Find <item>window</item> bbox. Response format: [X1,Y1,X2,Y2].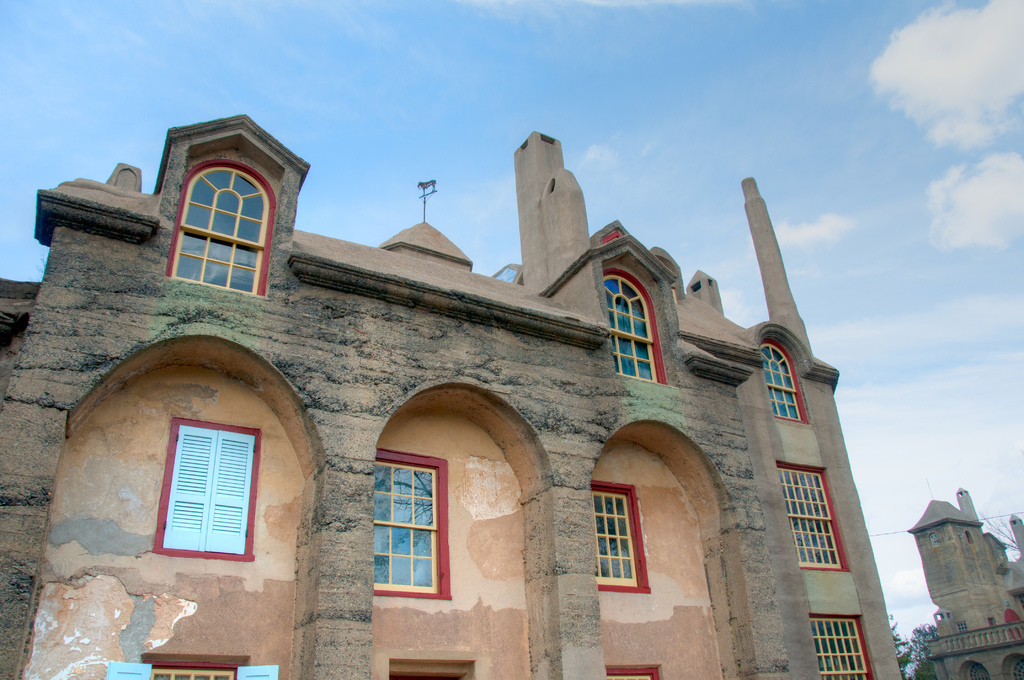
[774,462,850,568].
